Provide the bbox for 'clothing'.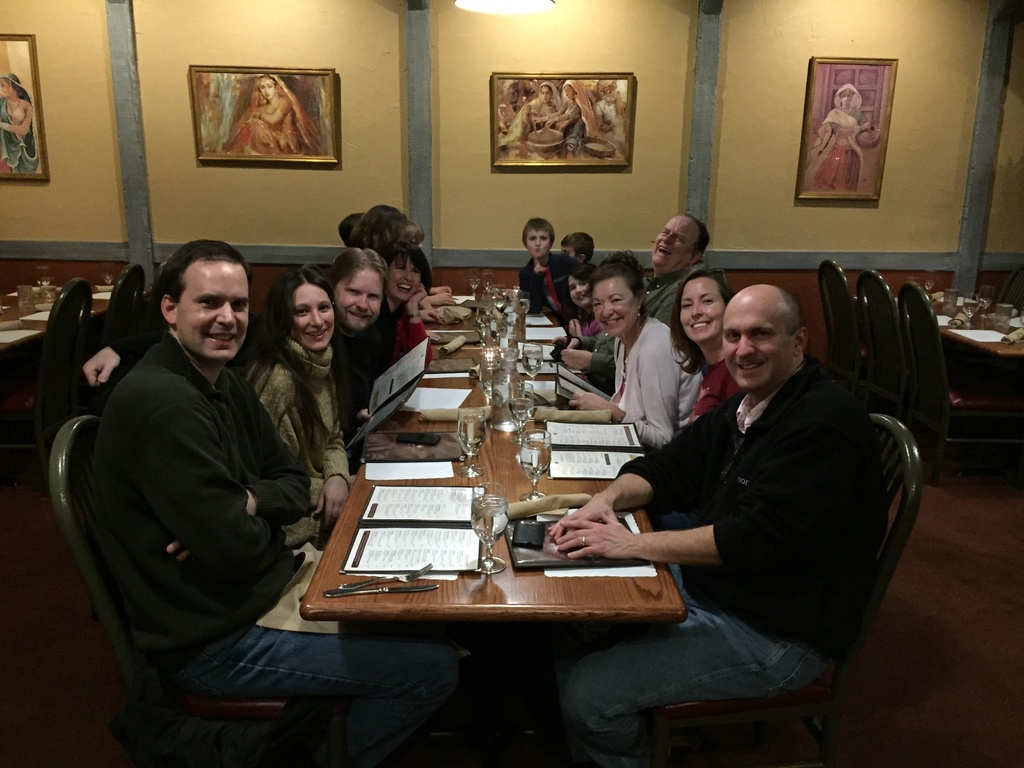
[x1=366, y1=308, x2=439, y2=381].
